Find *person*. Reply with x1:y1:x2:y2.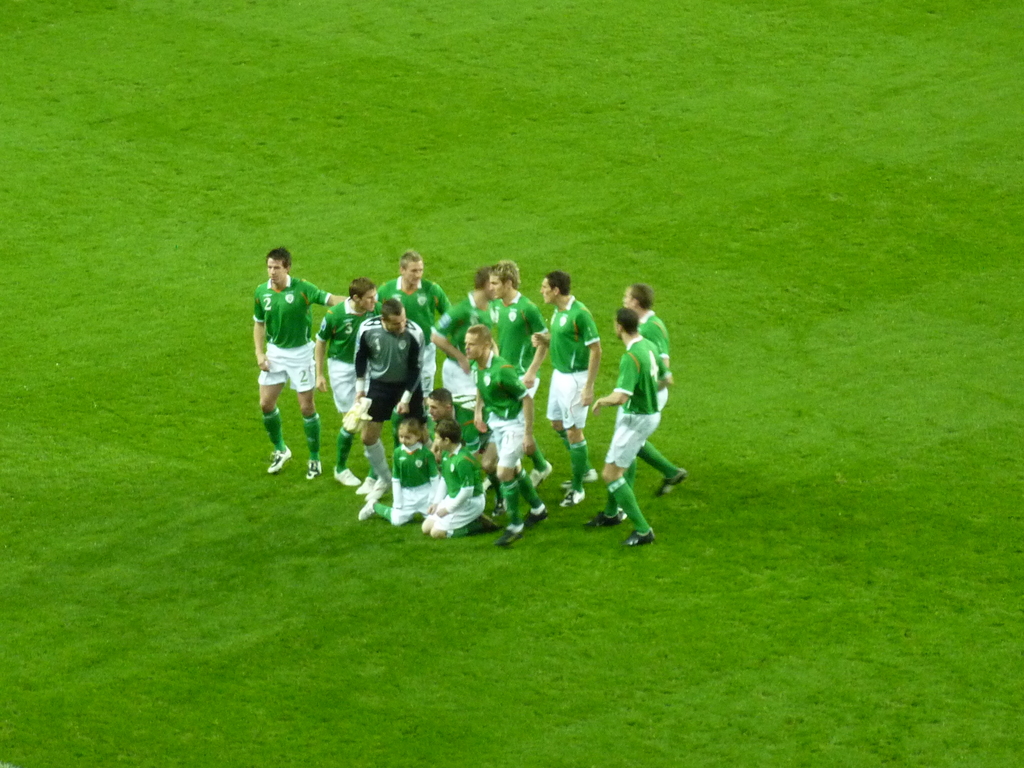
433:415:491:542.
